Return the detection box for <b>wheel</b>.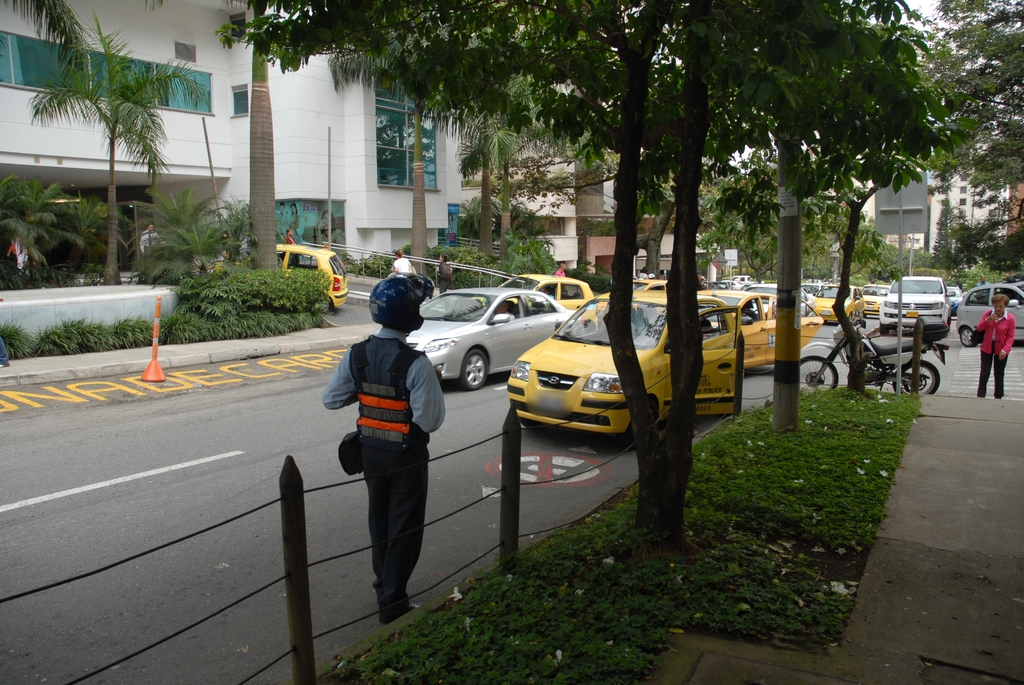
left=893, top=361, right=940, bottom=402.
